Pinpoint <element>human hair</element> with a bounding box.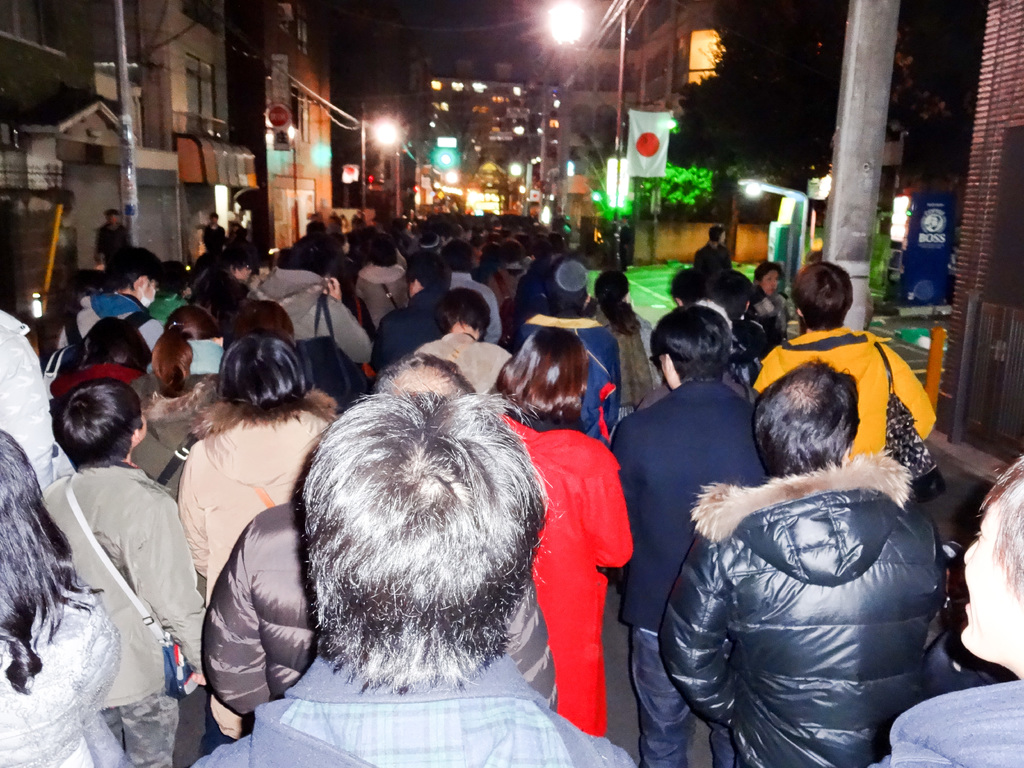
pyautogui.locateOnScreen(789, 263, 852, 336).
